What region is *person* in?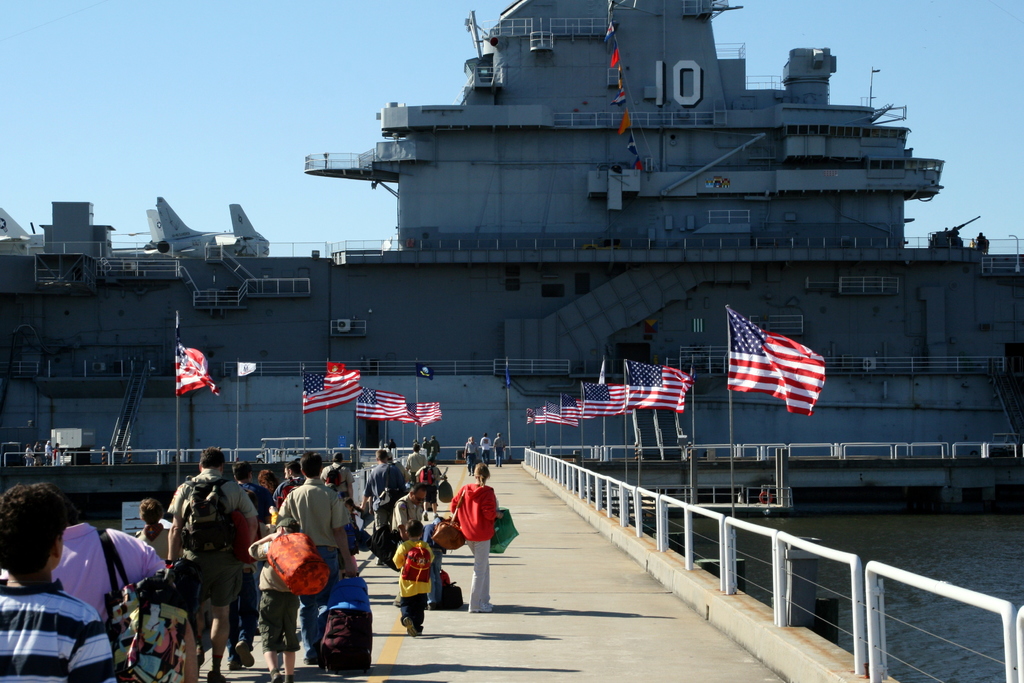
bbox(347, 500, 357, 563).
